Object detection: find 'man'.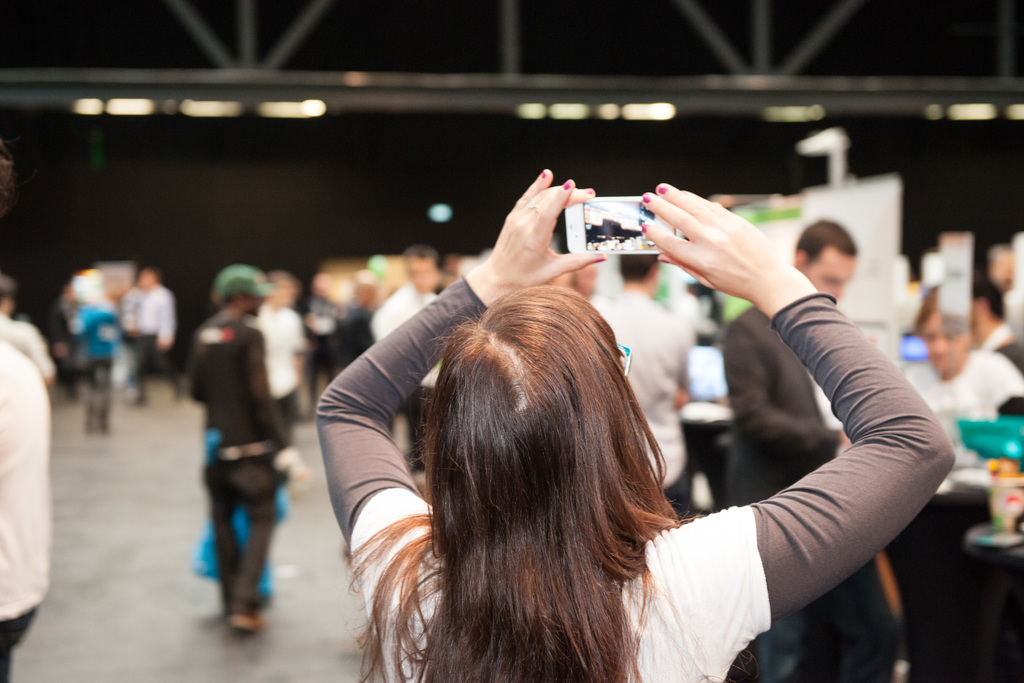
bbox=(172, 254, 304, 640).
